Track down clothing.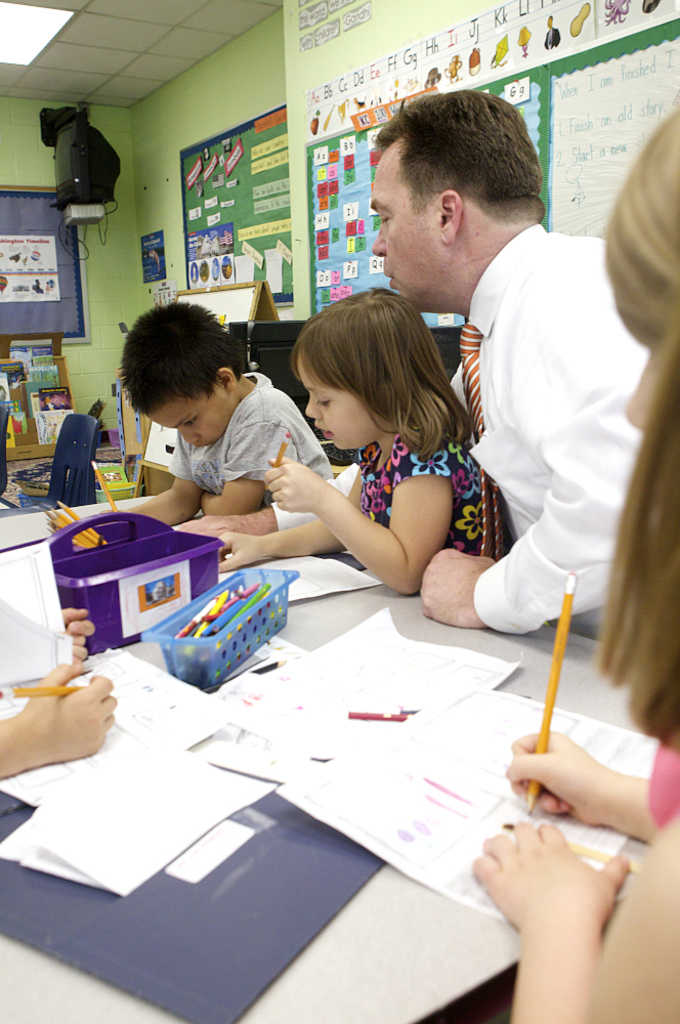
Tracked to [x1=166, y1=372, x2=330, y2=507].
